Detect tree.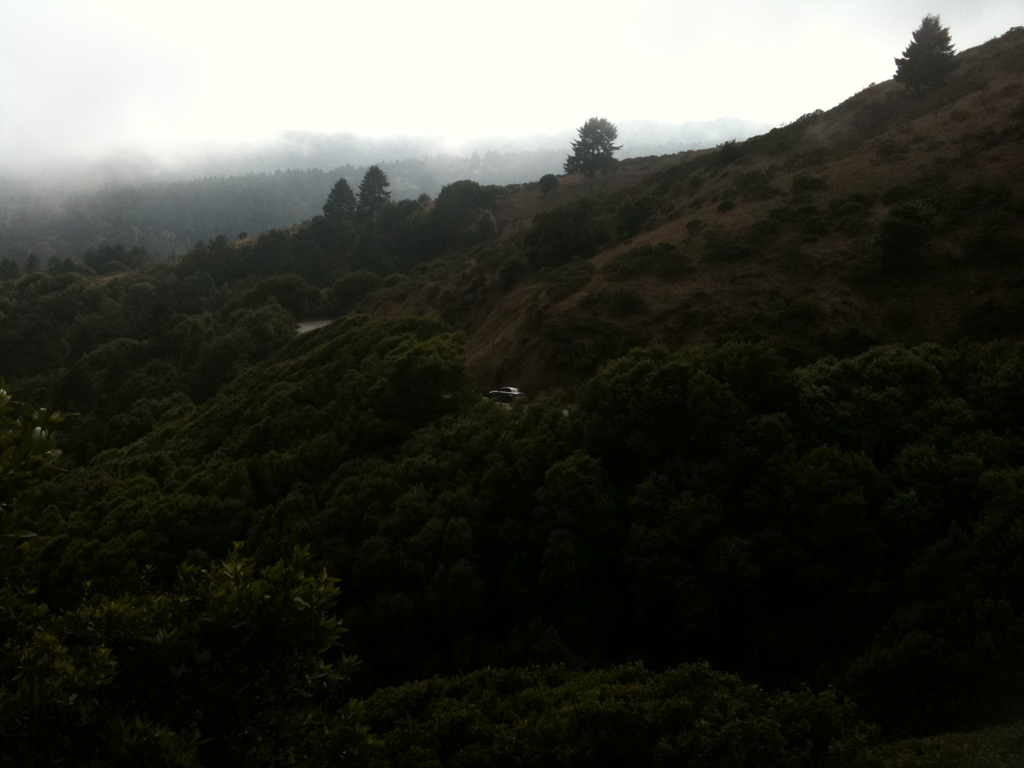
Detected at bbox=[360, 156, 390, 223].
